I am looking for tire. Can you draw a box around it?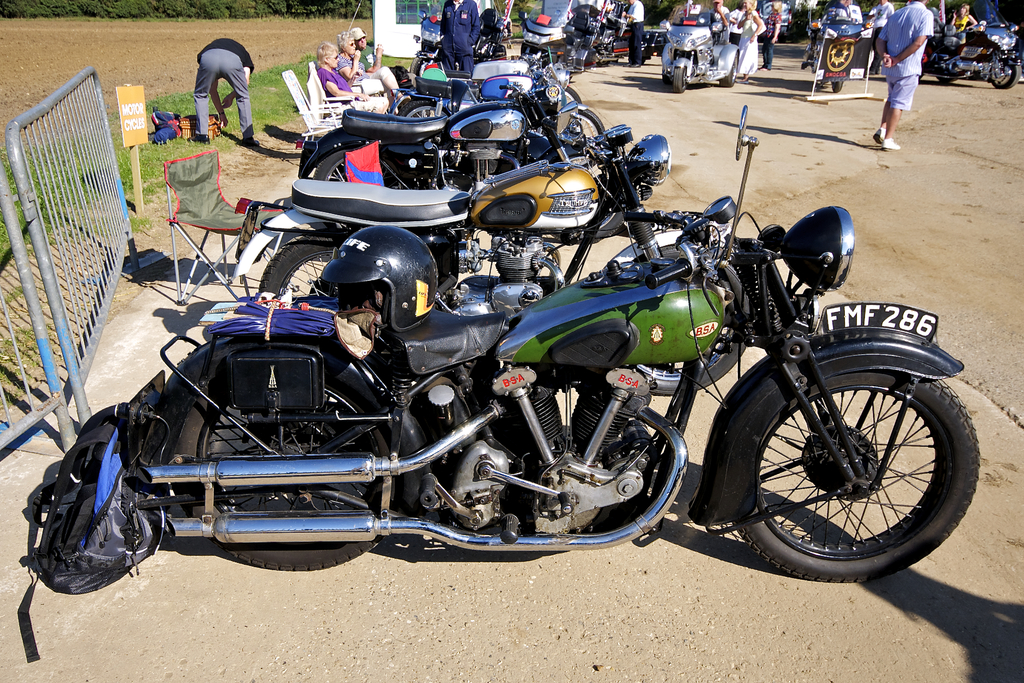
Sure, the bounding box is (831,81,844,92).
